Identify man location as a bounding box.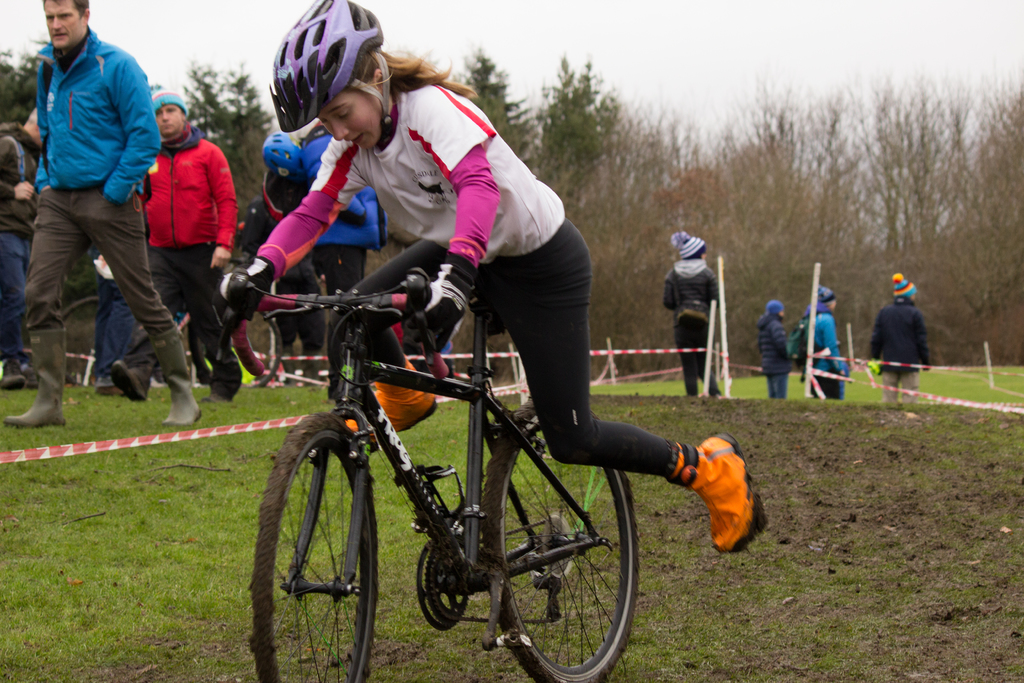
0 105 45 389.
